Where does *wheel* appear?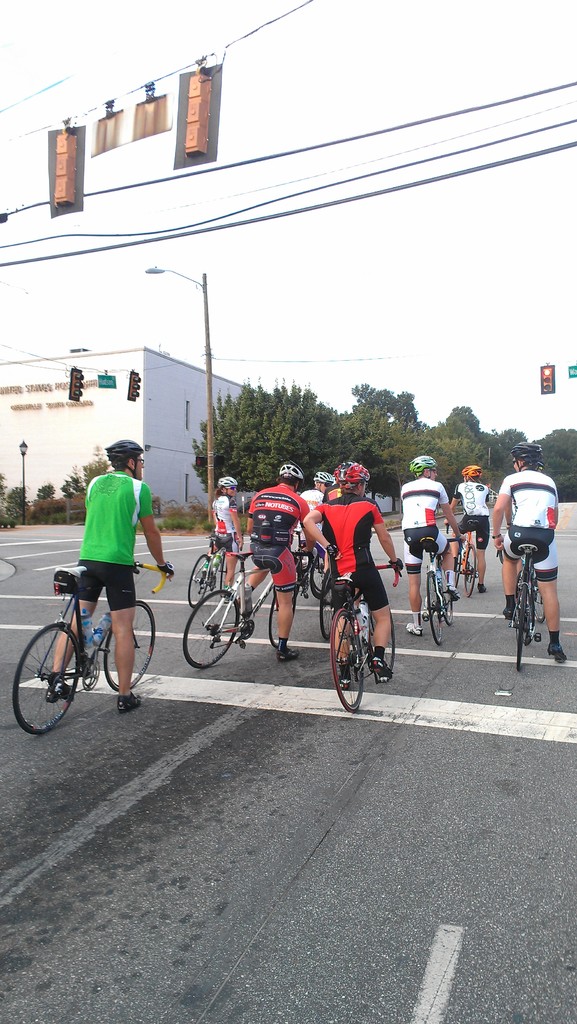
Appears at BBox(186, 556, 216, 608).
